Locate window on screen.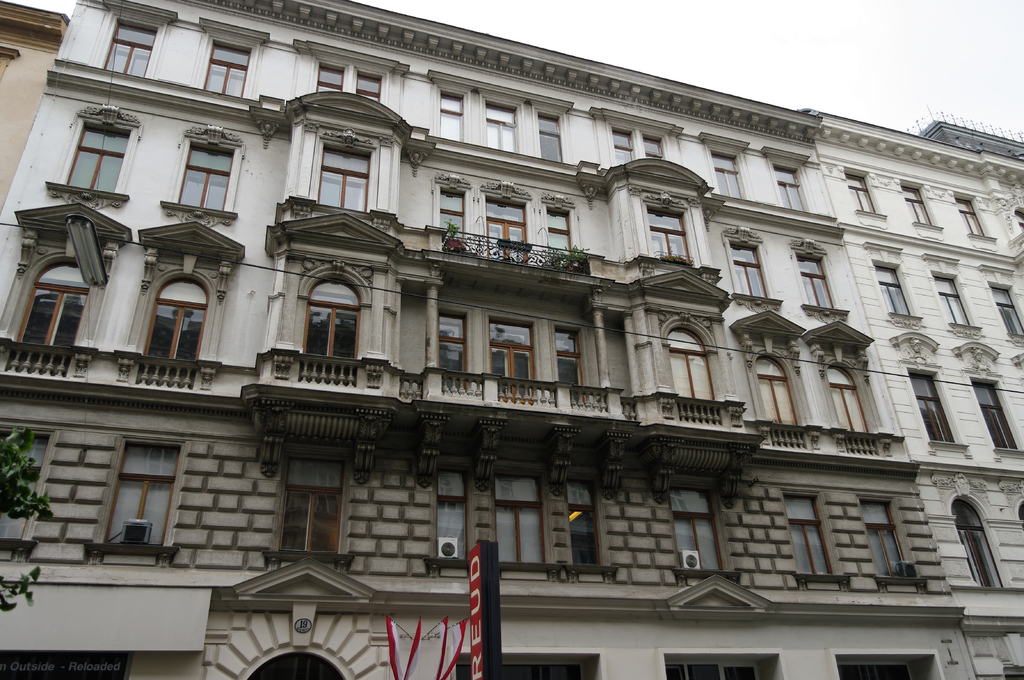
On screen at pyautogui.locateOnScreen(667, 329, 716, 406).
